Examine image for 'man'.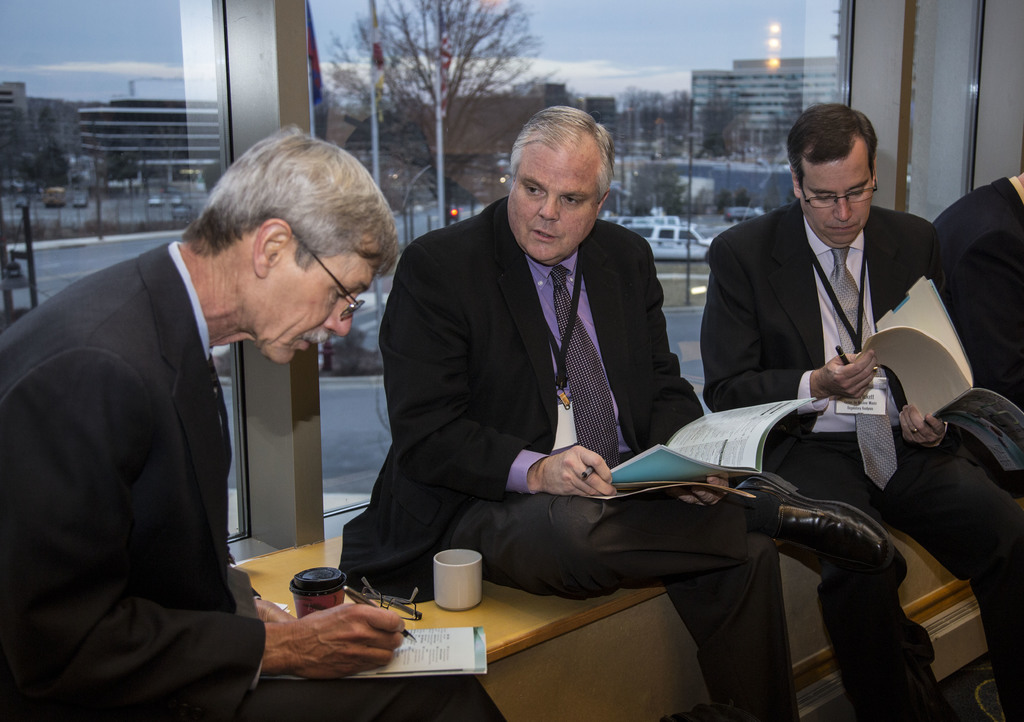
Examination result: rect(15, 145, 403, 690).
